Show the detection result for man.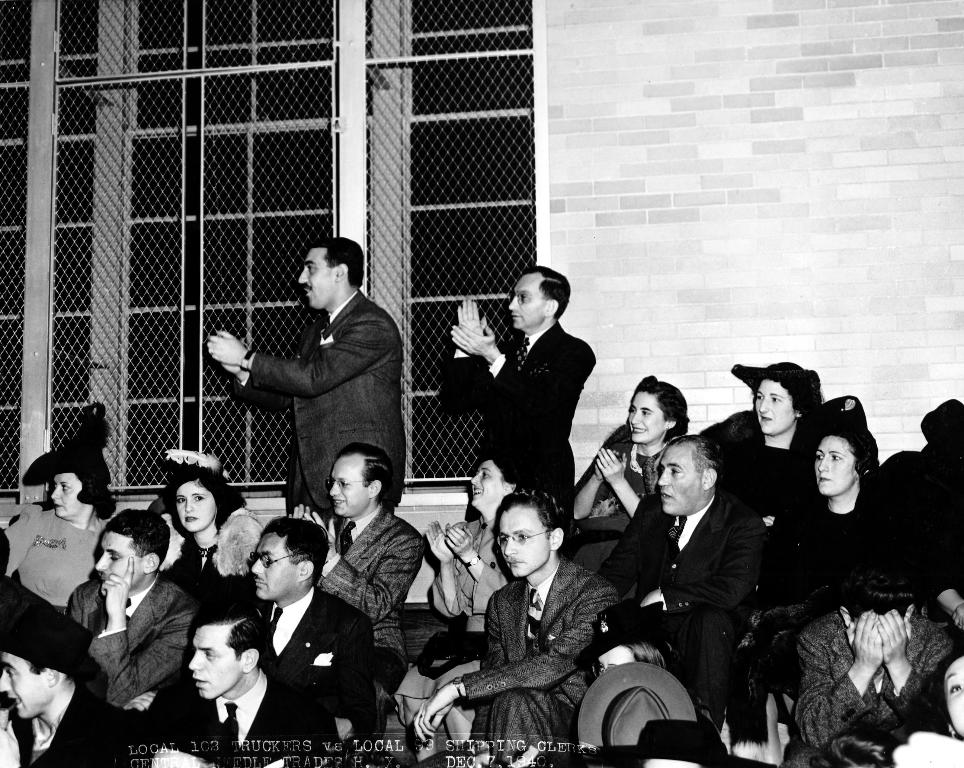
bbox=(436, 261, 599, 537).
